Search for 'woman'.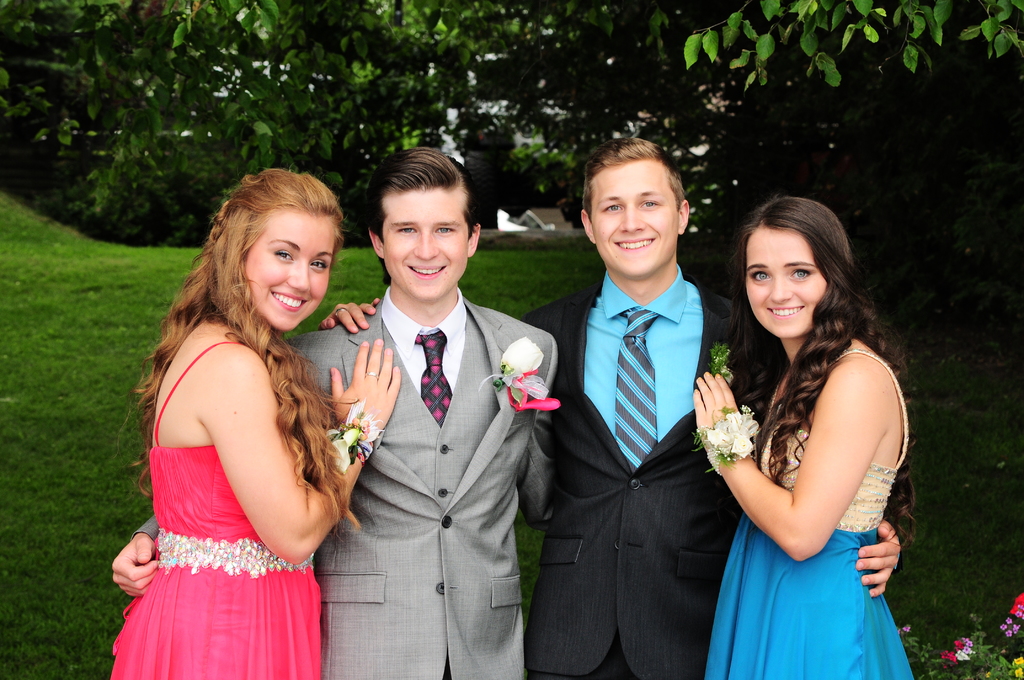
Found at [left=105, top=162, right=406, bottom=679].
